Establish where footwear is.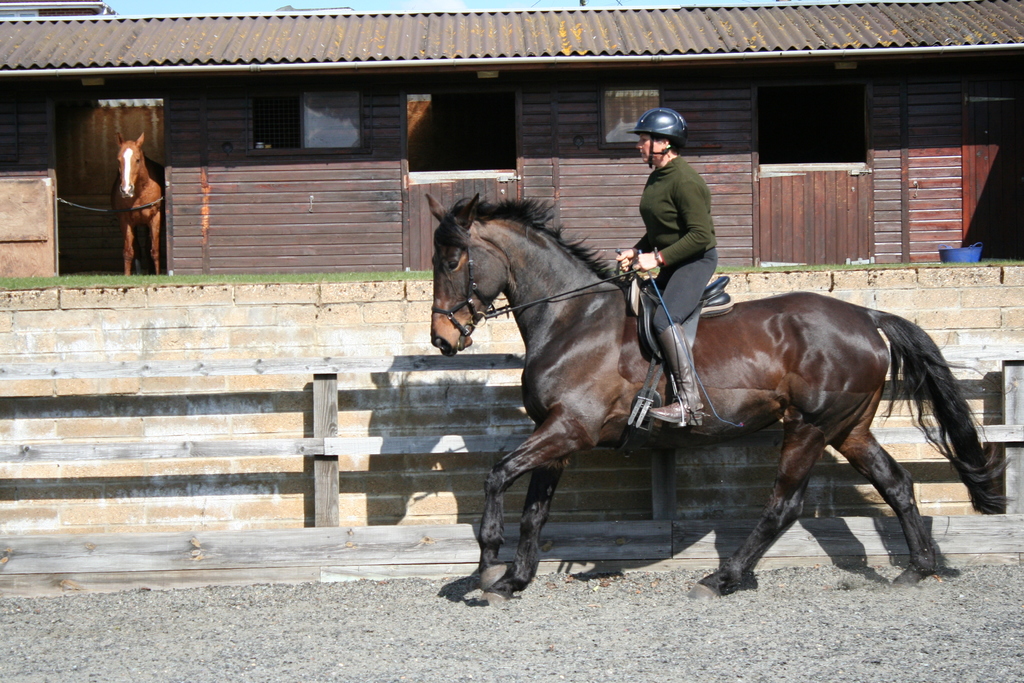
Established at Rect(648, 397, 703, 427).
